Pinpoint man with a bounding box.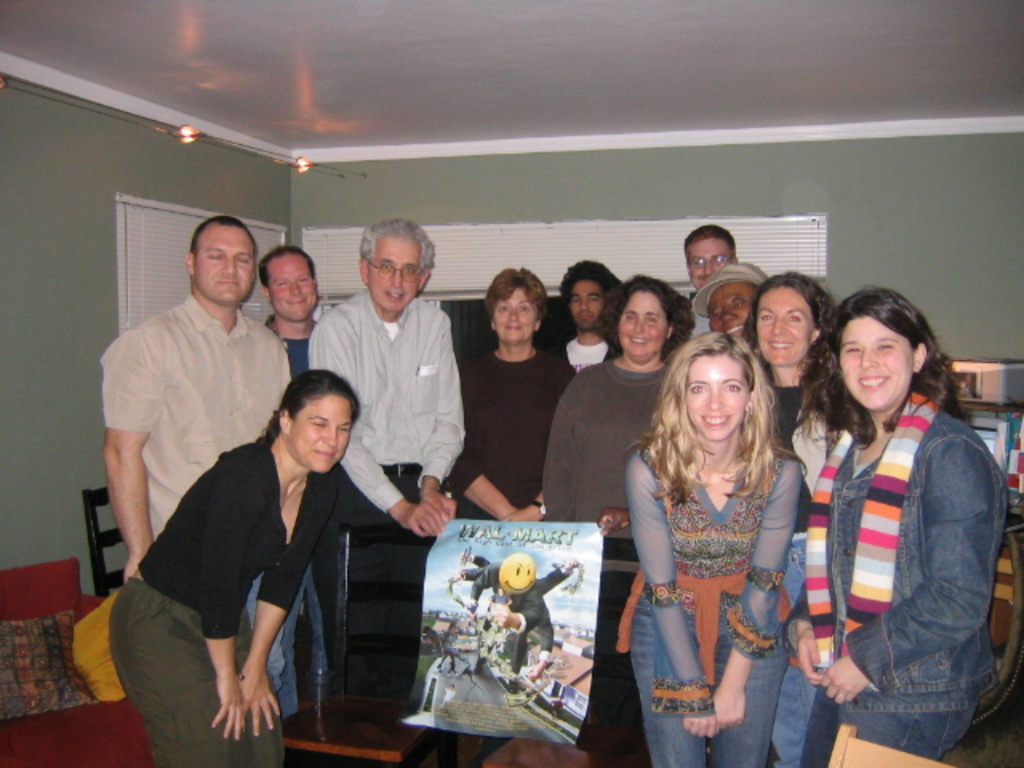
(258,245,320,379).
